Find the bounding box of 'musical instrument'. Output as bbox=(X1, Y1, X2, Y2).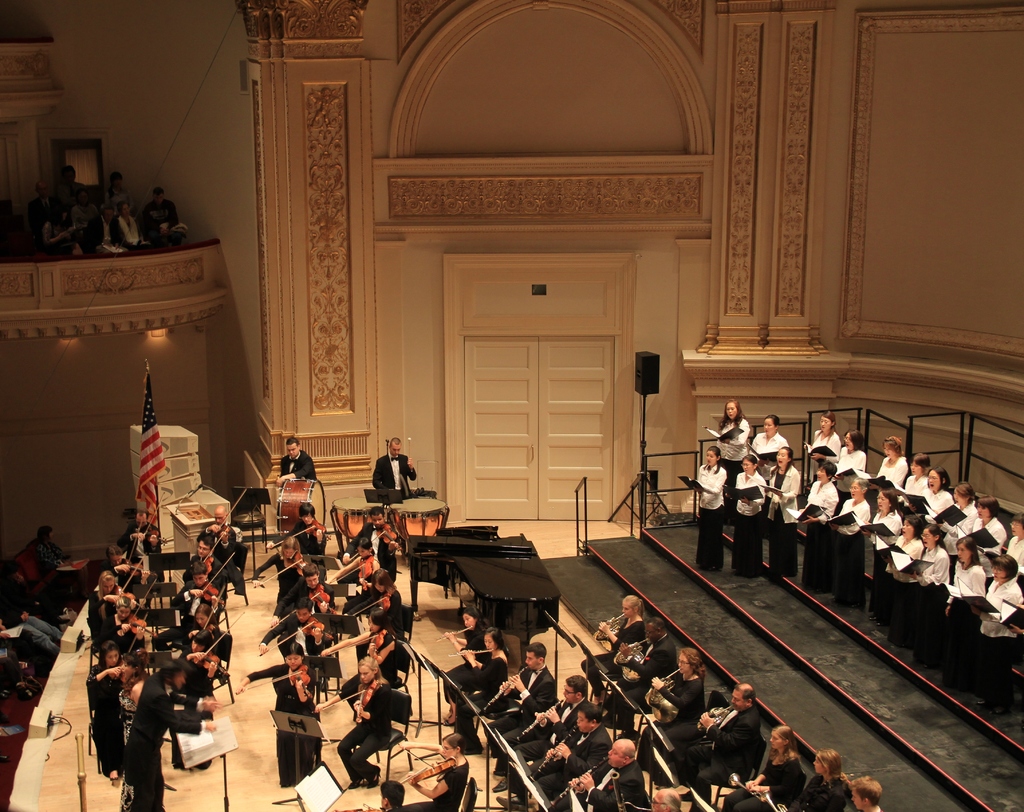
bbox=(312, 548, 382, 590).
